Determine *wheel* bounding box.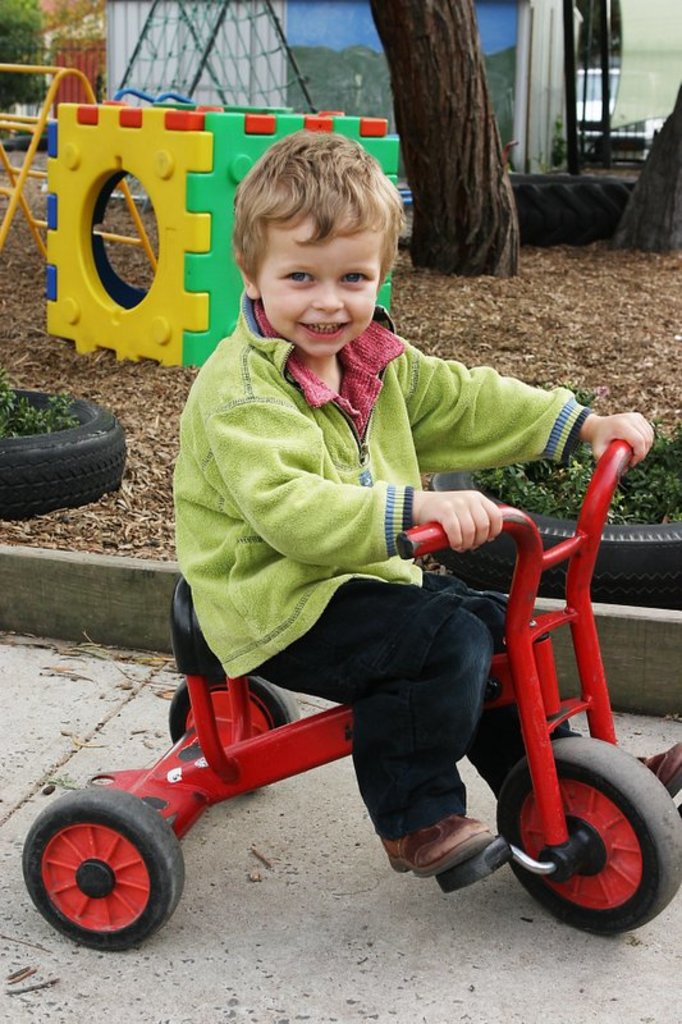
Determined: <bbox>511, 173, 638, 248</bbox>.
